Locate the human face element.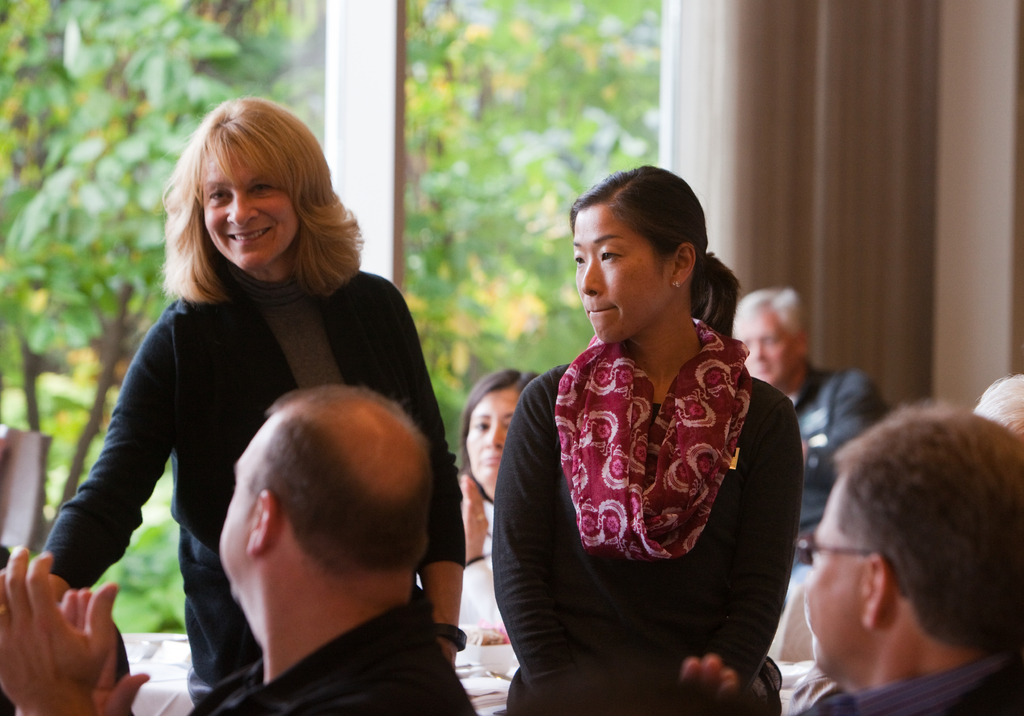
Element bbox: x1=570, y1=213, x2=666, y2=344.
